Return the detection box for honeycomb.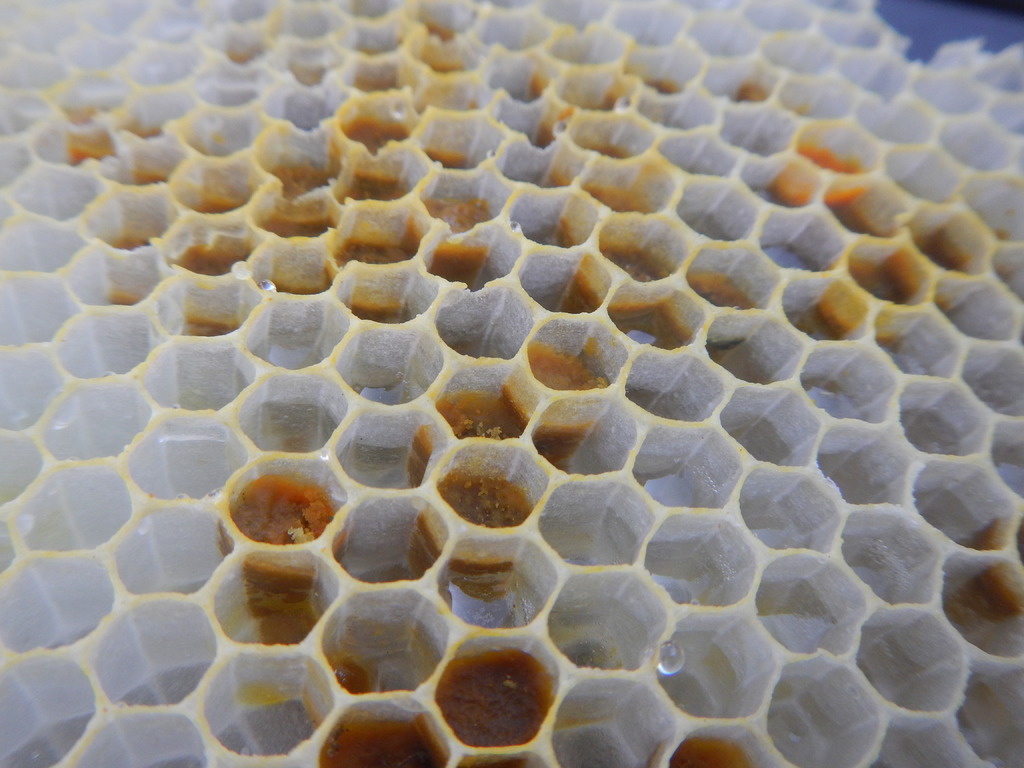
bbox=[1, 1, 1023, 767].
